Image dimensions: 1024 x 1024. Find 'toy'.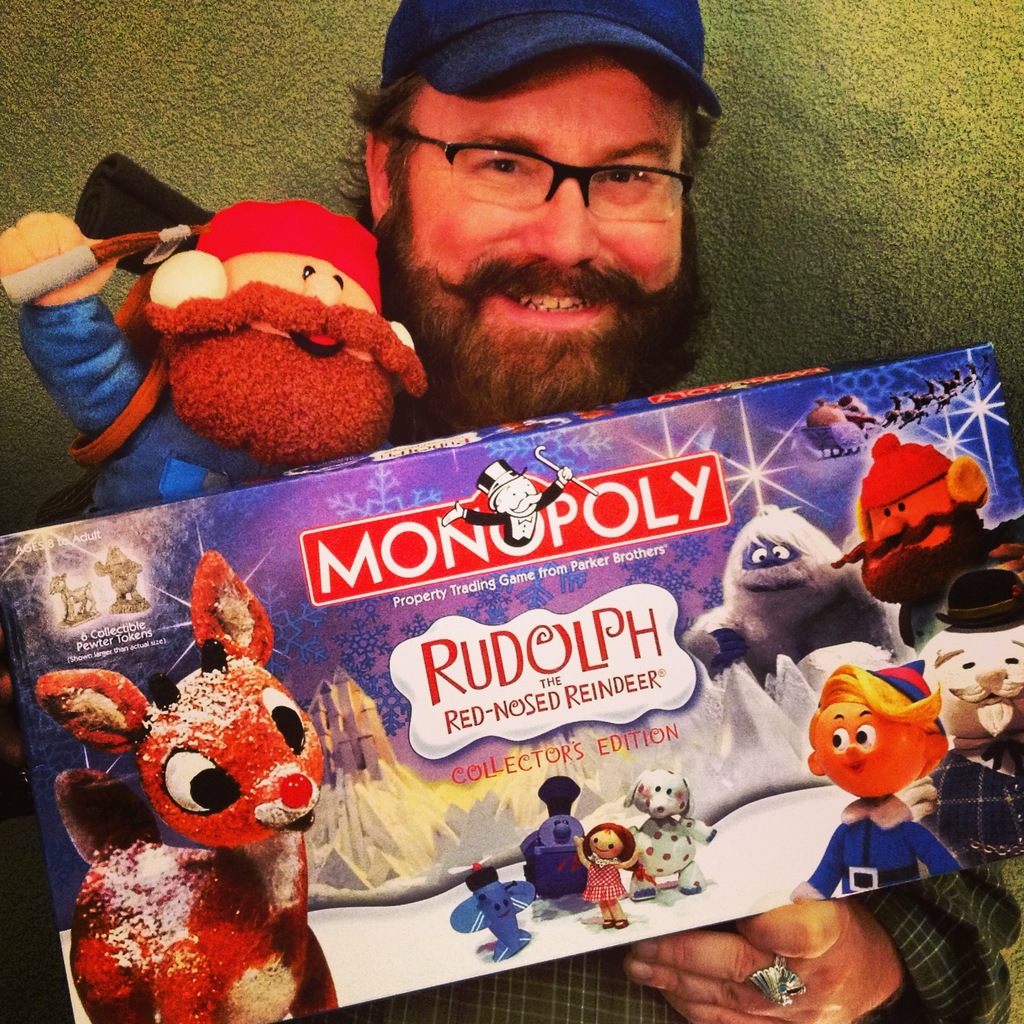
22:536:365:1023.
